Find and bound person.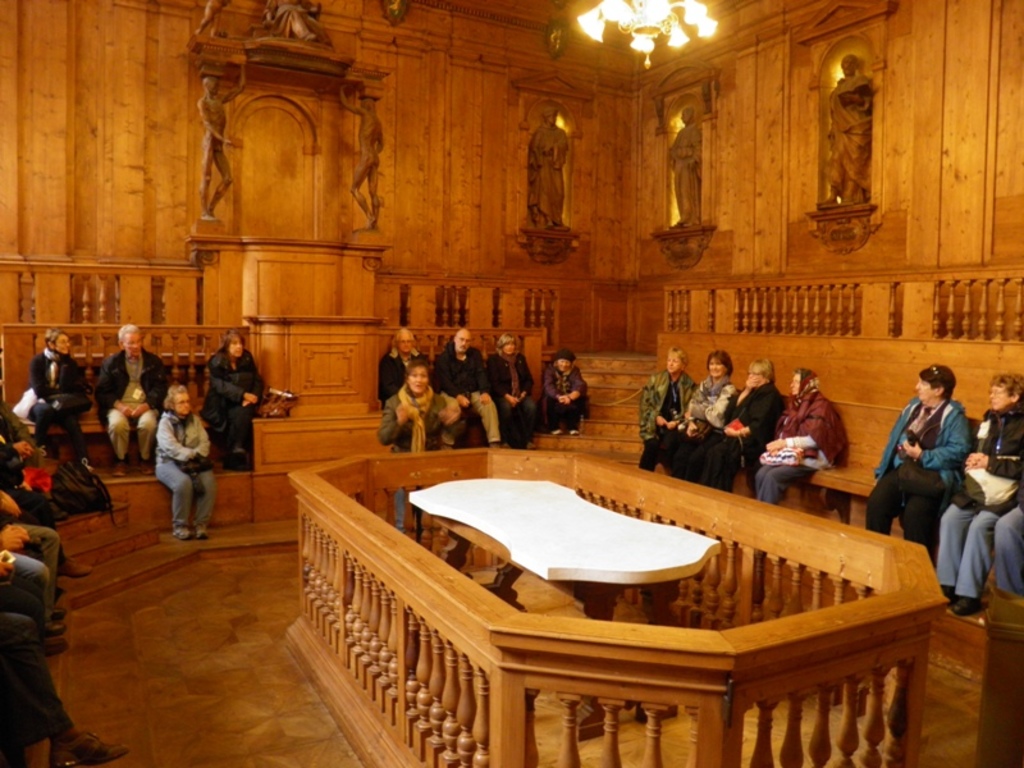
Bound: rect(33, 328, 90, 461).
